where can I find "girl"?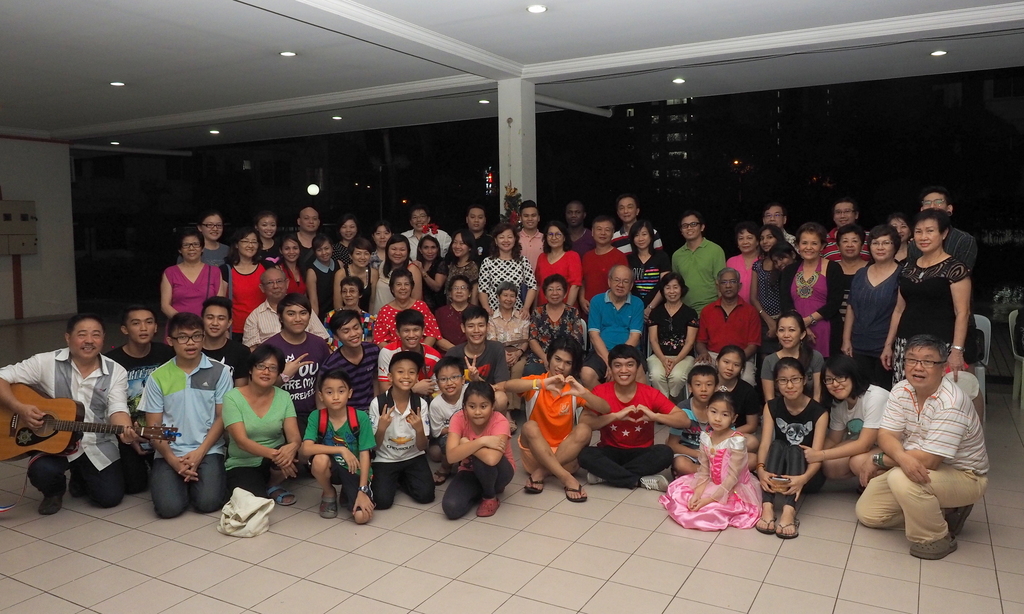
You can find it at bbox=[657, 397, 761, 532].
